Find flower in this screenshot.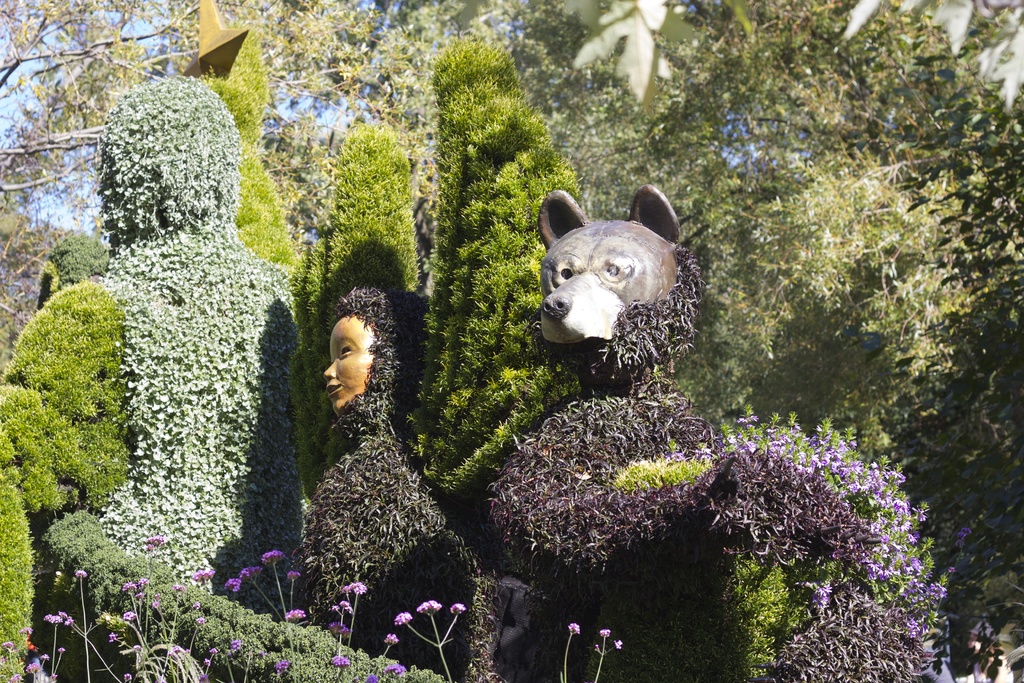
The bounding box for flower is box(0, 639, 14, 653).
